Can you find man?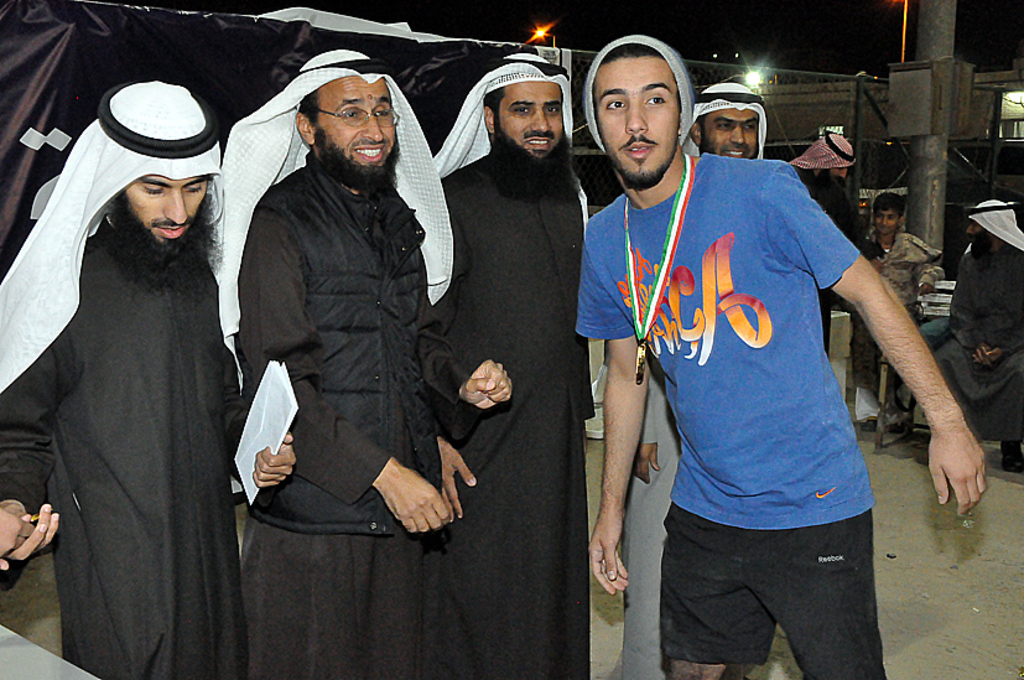
Yes, bounding box: 926 204 1023 460.
